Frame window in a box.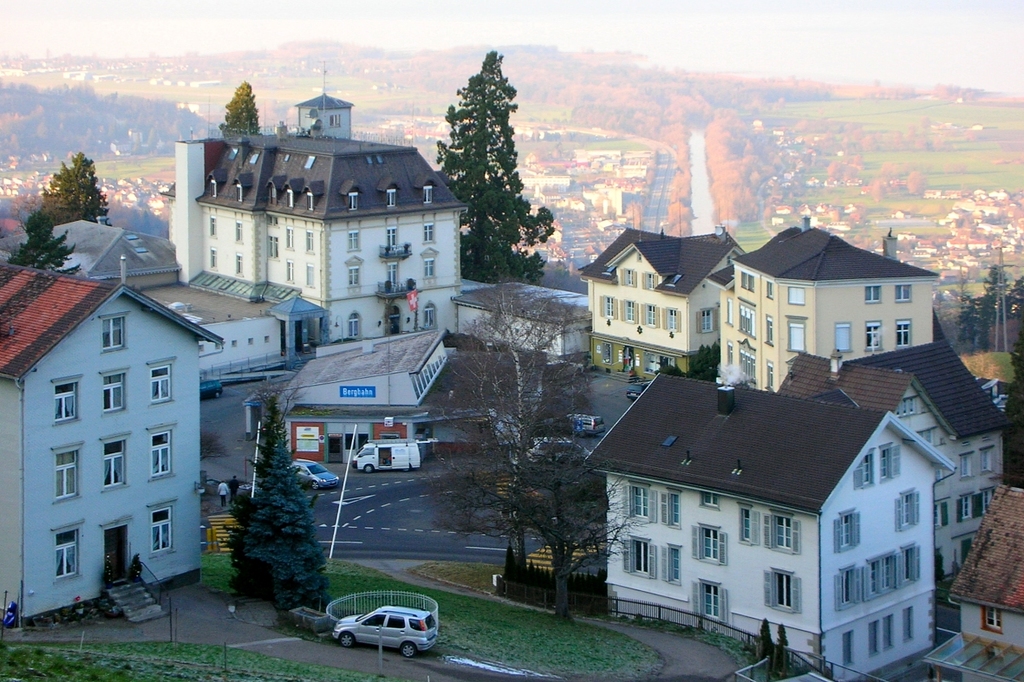
346:266:359:289.
